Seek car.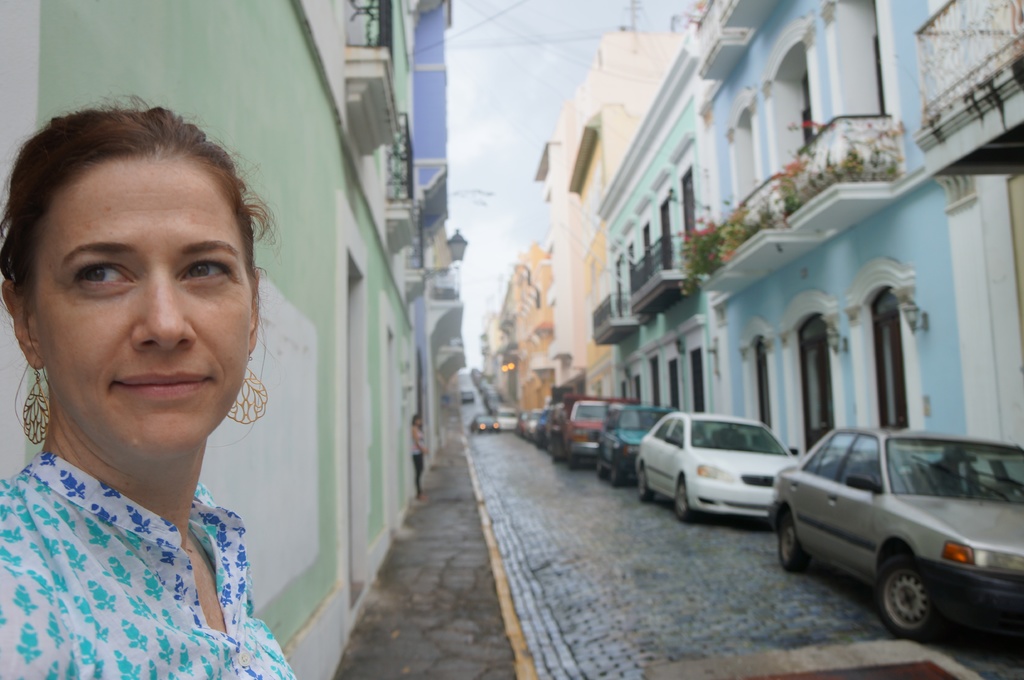
x1=766, y1=430, x2=1023, y2=643.
